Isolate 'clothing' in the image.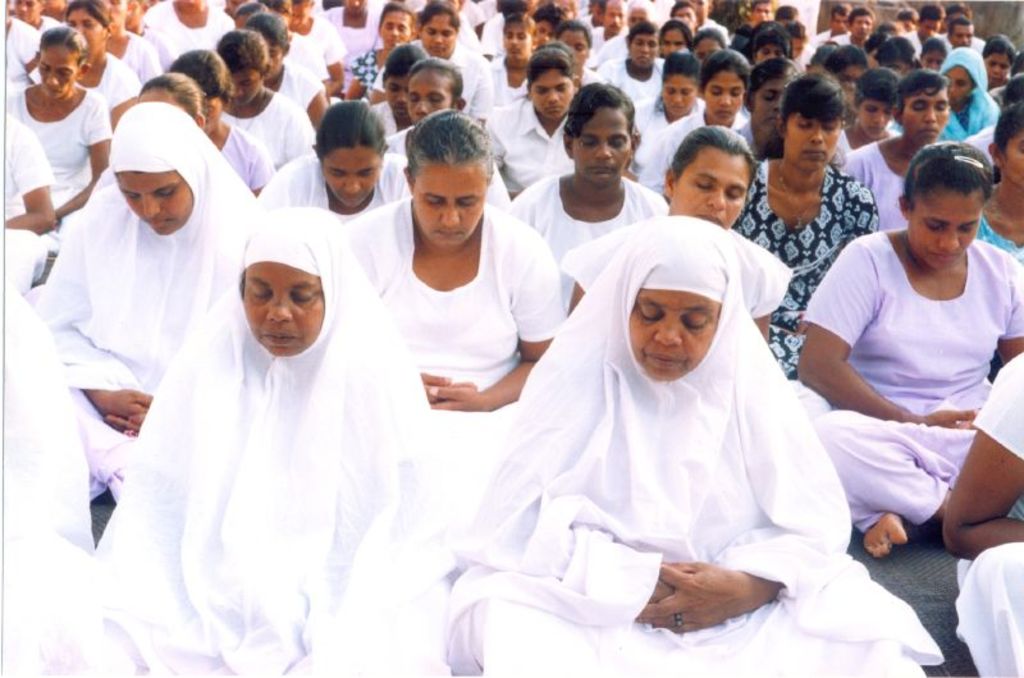
Isolated region: left=335, top=36, right=385, bottom=87.
